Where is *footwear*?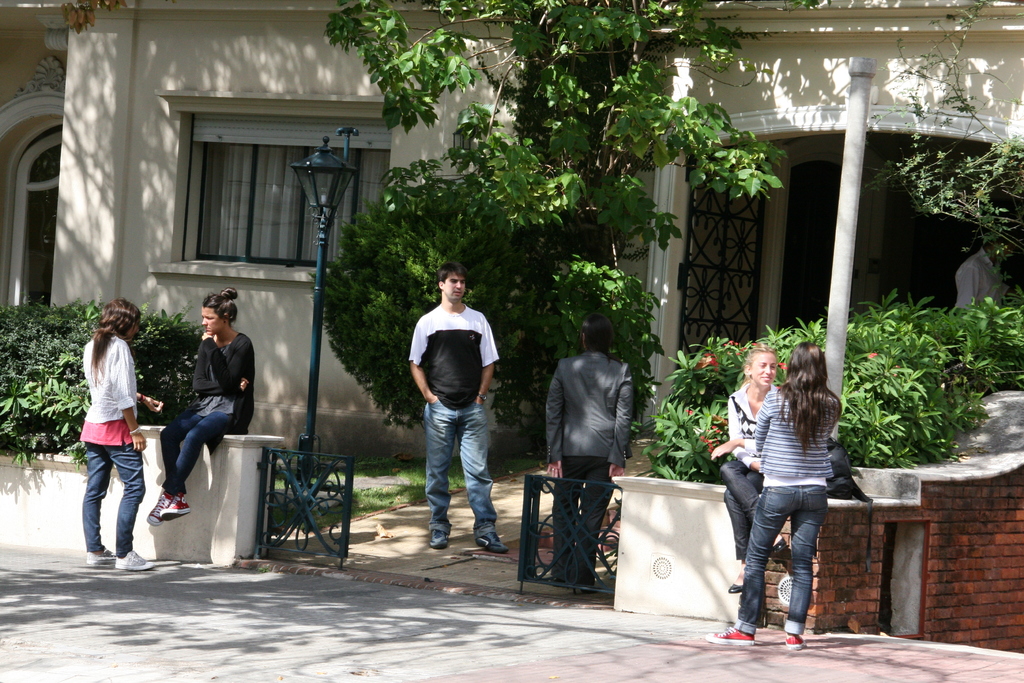
box=[85, 550, 115, 565].
